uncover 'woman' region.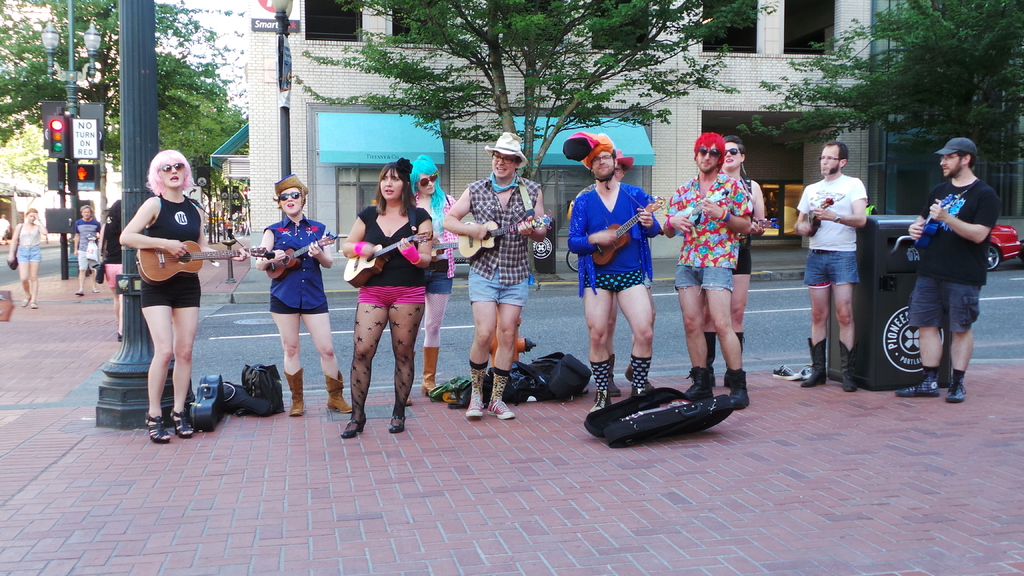
Uncovered: <region>336, 159, 437, 440</region>.
